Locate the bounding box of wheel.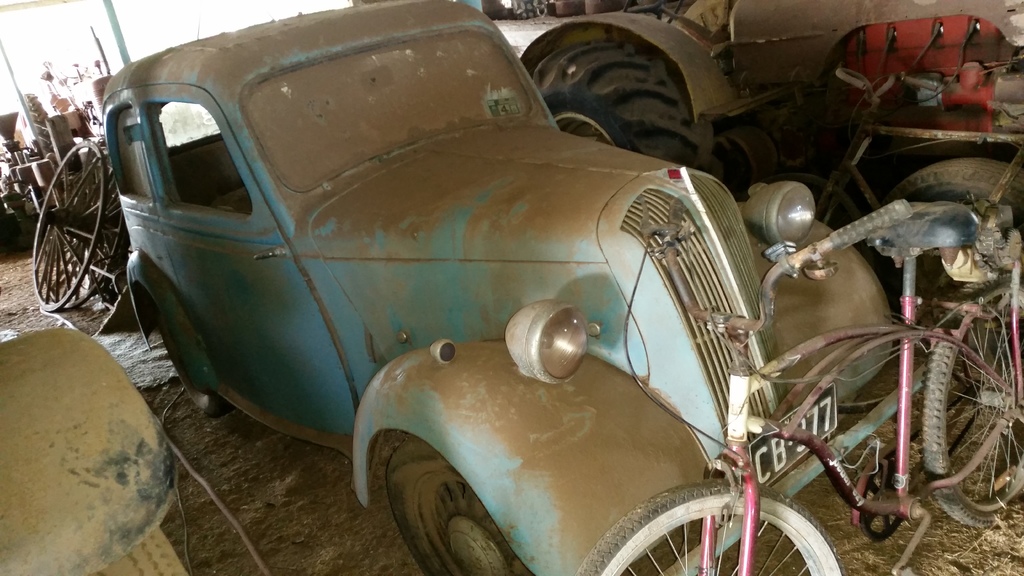
Bounding box: pyautogui.locateOnScreen(544, 93, 631, 151).
